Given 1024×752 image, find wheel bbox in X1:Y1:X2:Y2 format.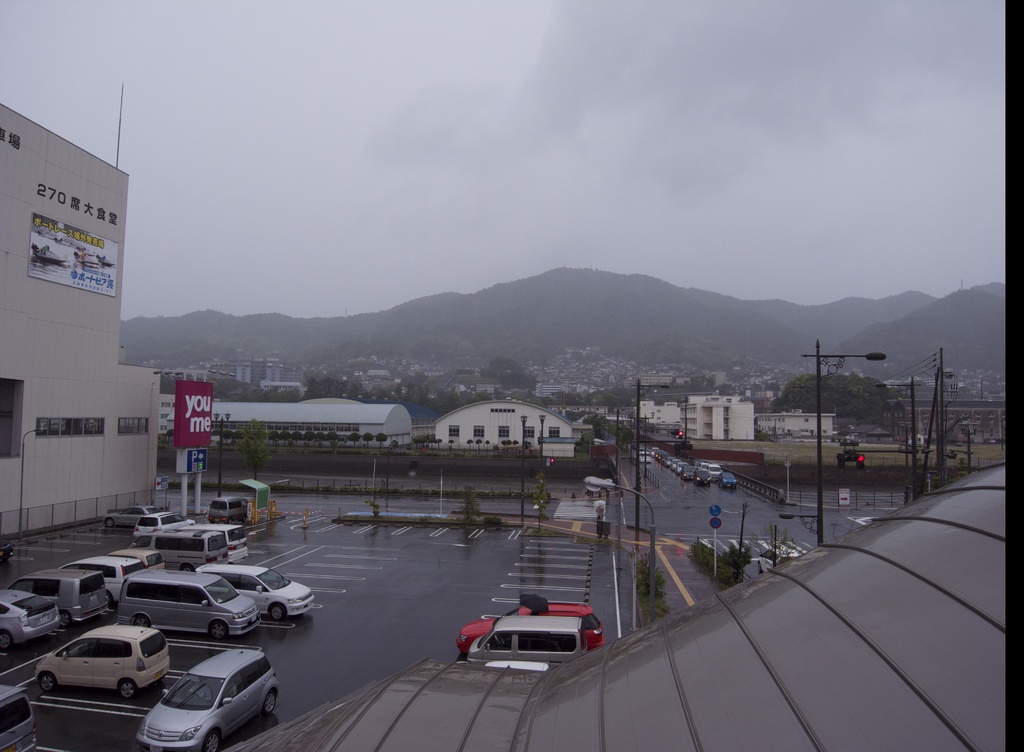
181:565:195:573.
